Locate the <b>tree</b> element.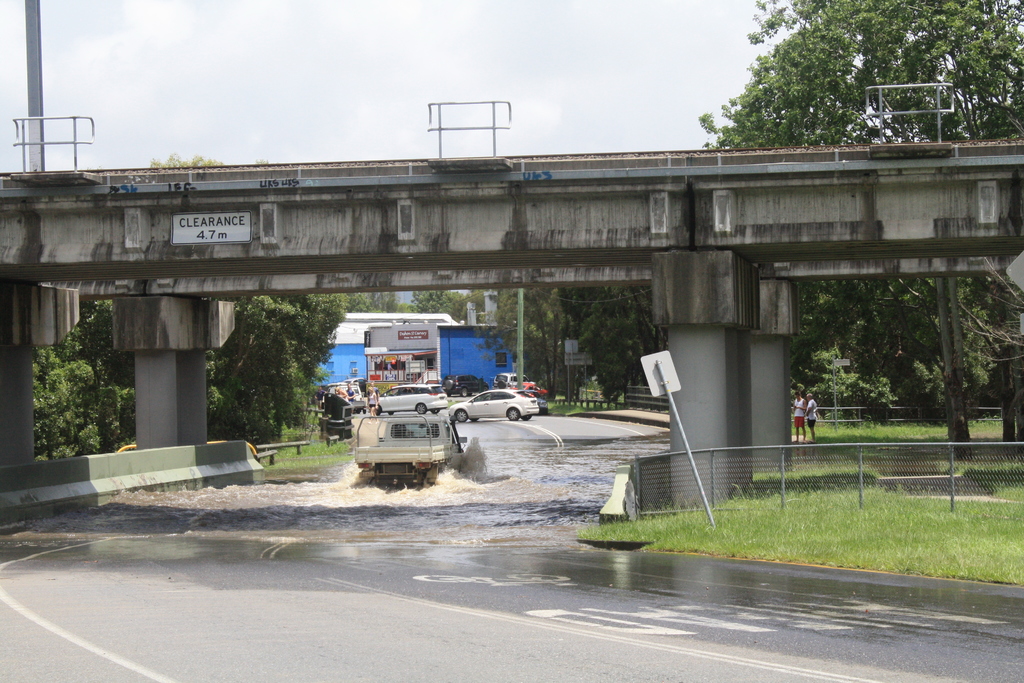
Element bbox: (left=31, top=296, right=136, bottom=465).
